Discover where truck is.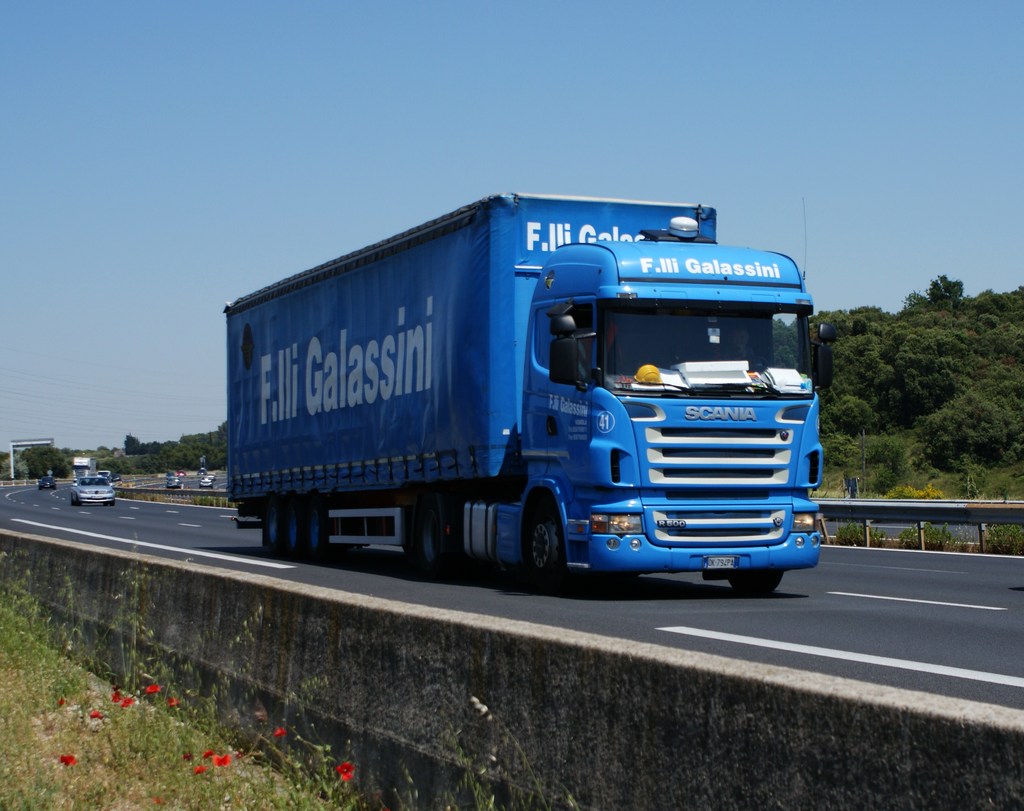
Discovered at 197 182 833 600.
